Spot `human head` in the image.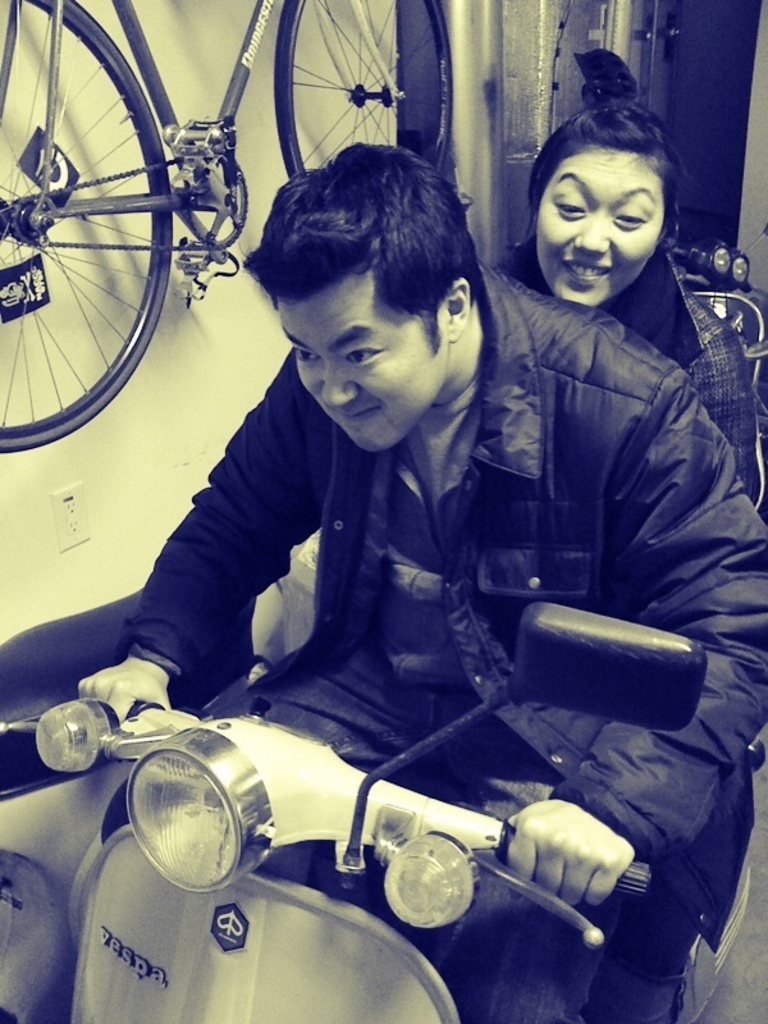
`human head` found at bbox(251, 147, 492, 477).
